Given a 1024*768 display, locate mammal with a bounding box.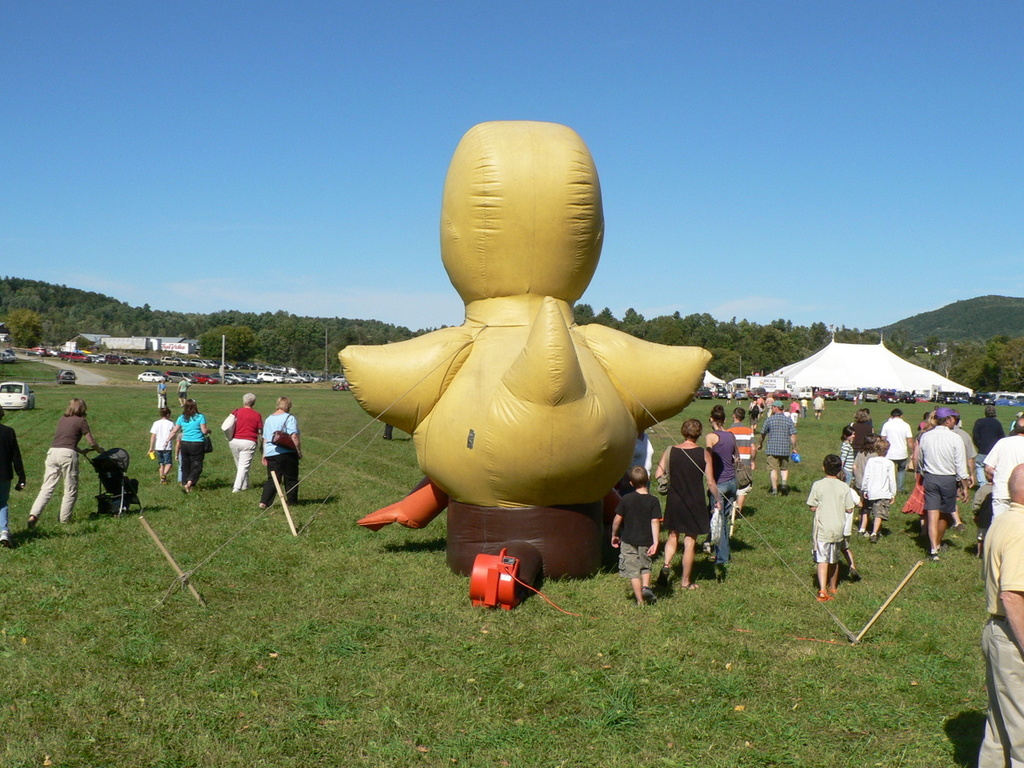
Located: bbox=(0, 403, 26, 542).
